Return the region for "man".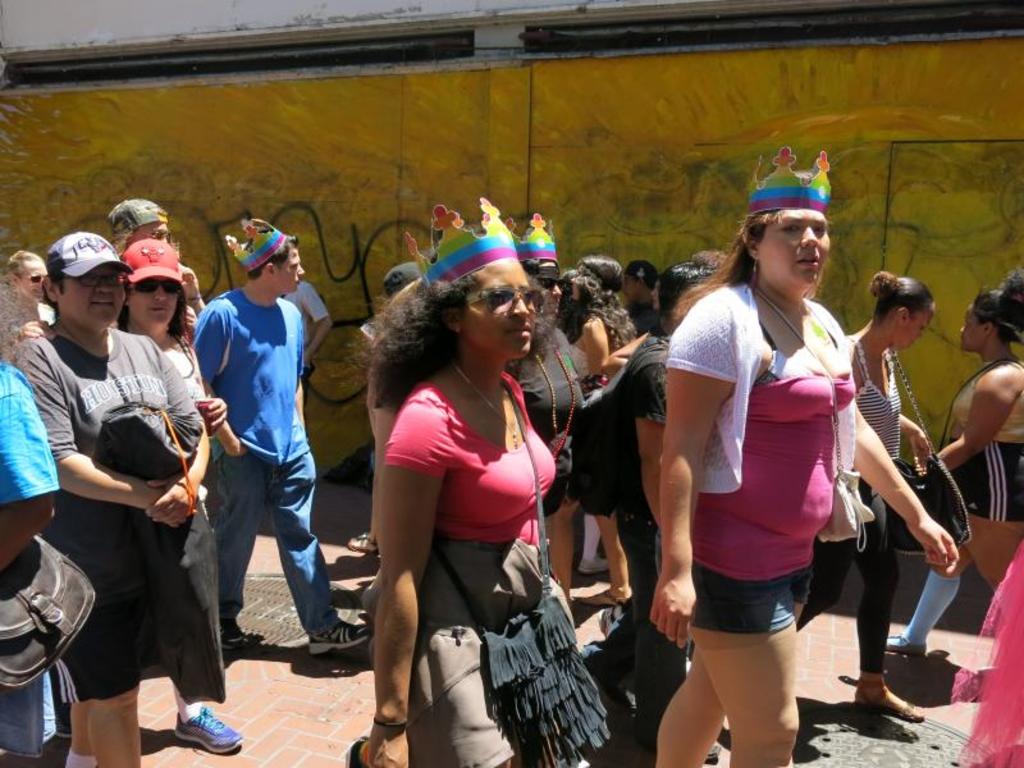
Rect(10, 228, 211, 767).
